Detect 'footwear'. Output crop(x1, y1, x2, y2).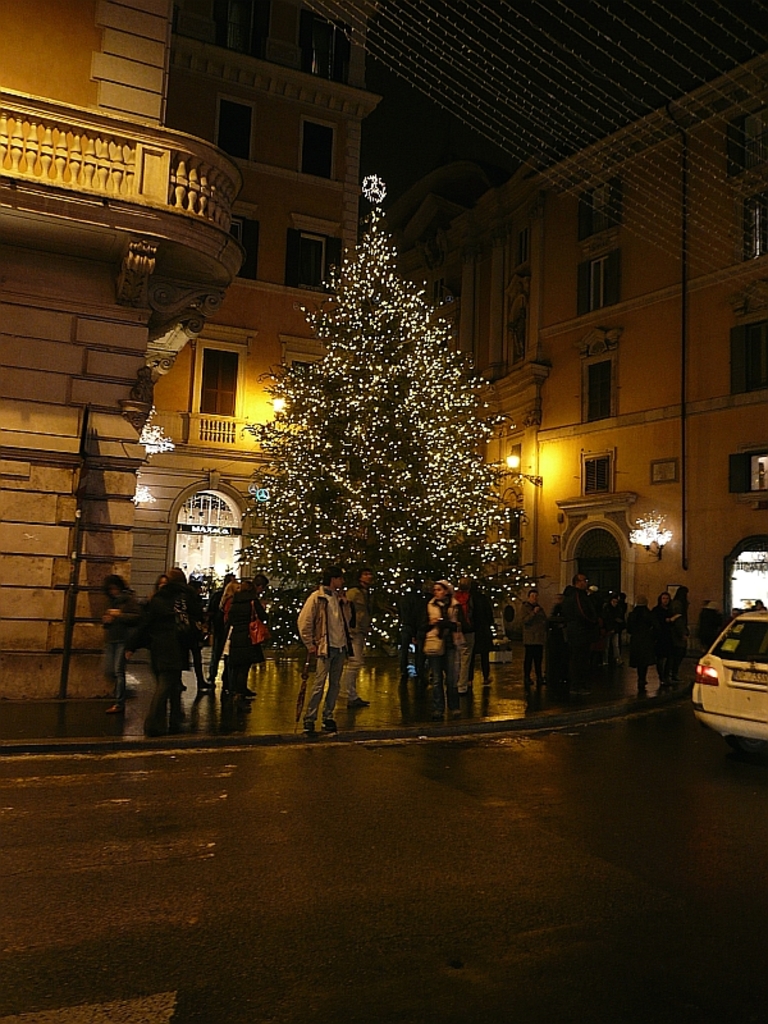
crop(404, 716, 416, 724).
